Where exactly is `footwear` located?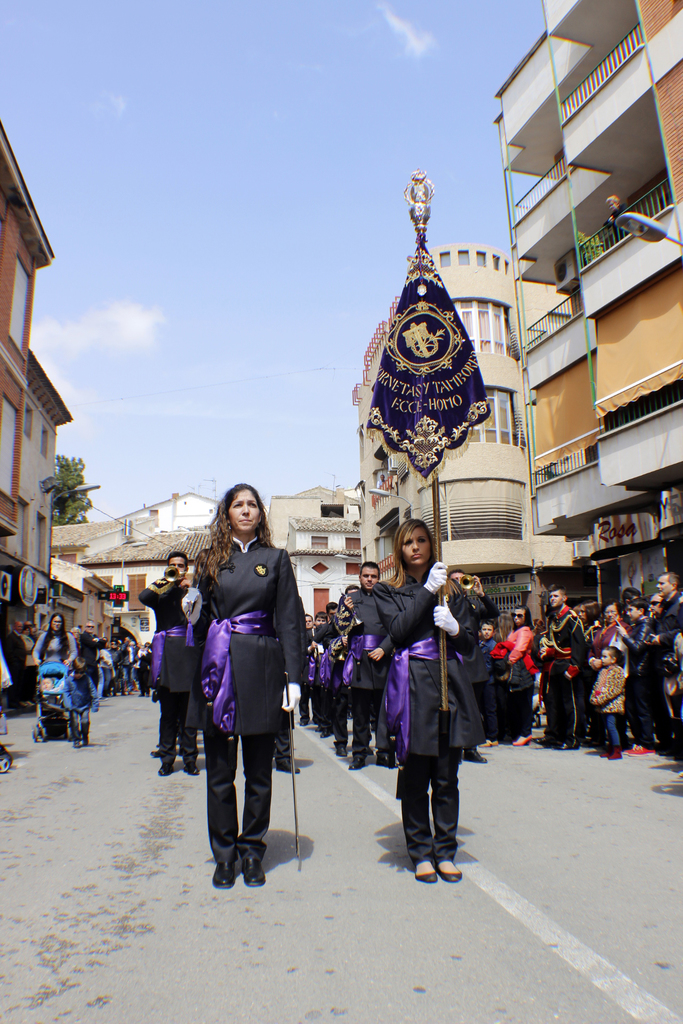
Its bounding box is Rect(140, 689, 143, 696).
